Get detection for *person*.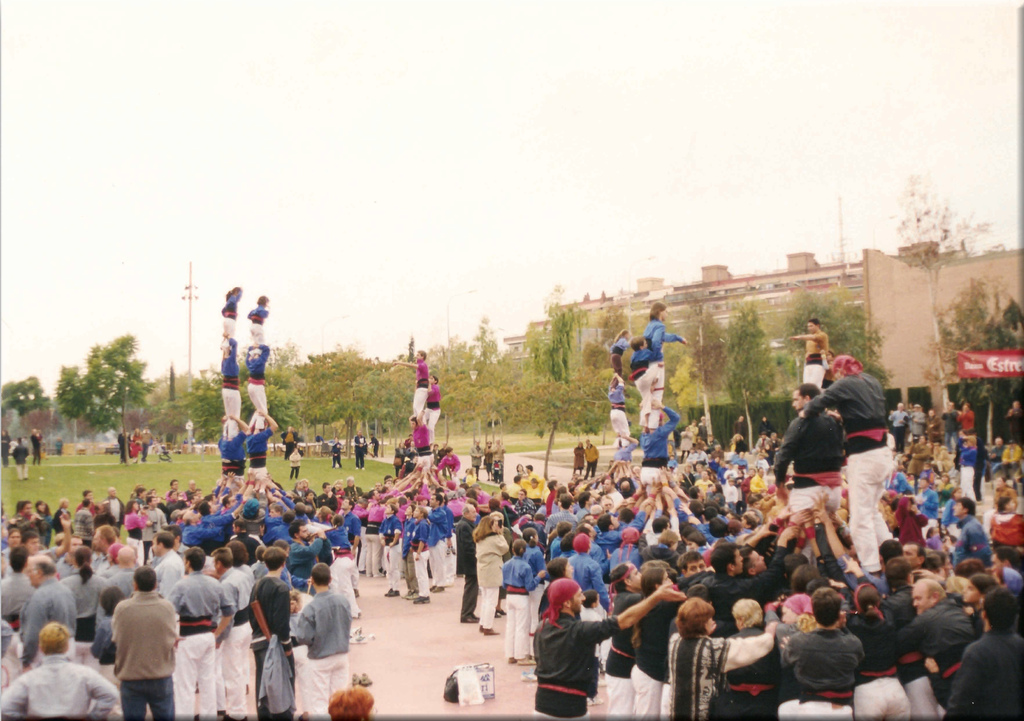
Detection: 482:436:492:474.
